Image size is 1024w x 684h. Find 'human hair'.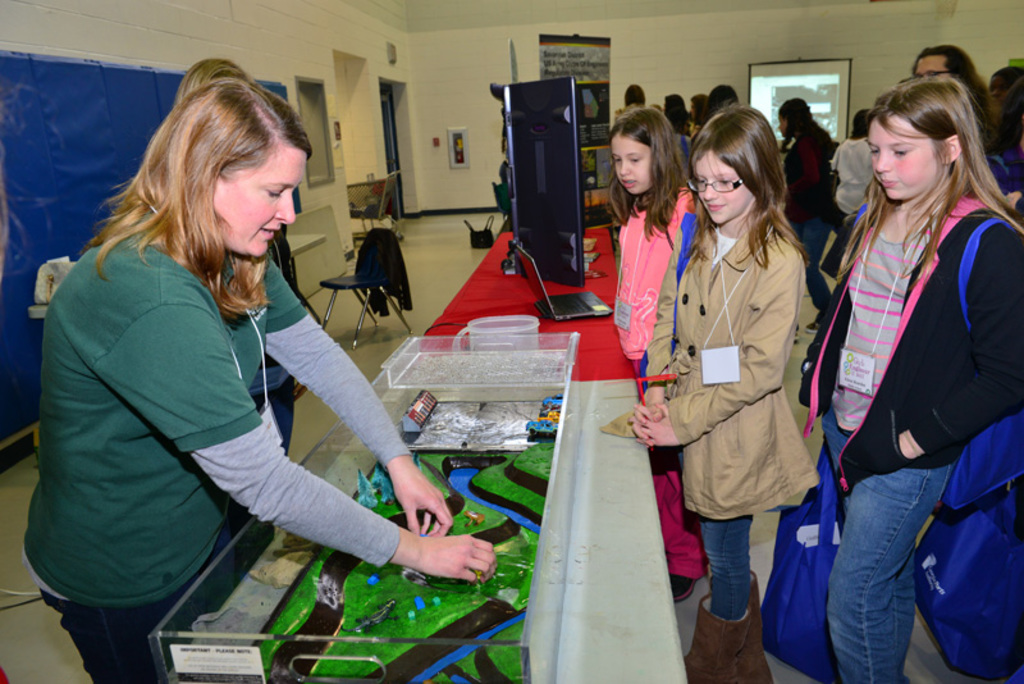
<region>778, 97, 837, 156</region>.
